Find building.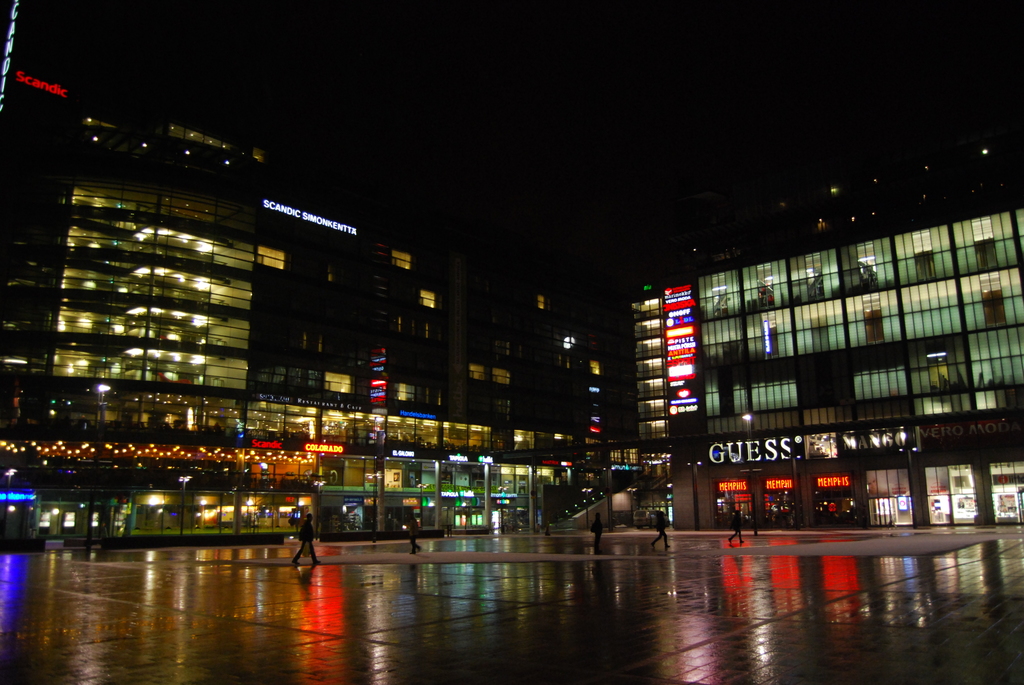
bbox=[487, 207, 1023, 528].
